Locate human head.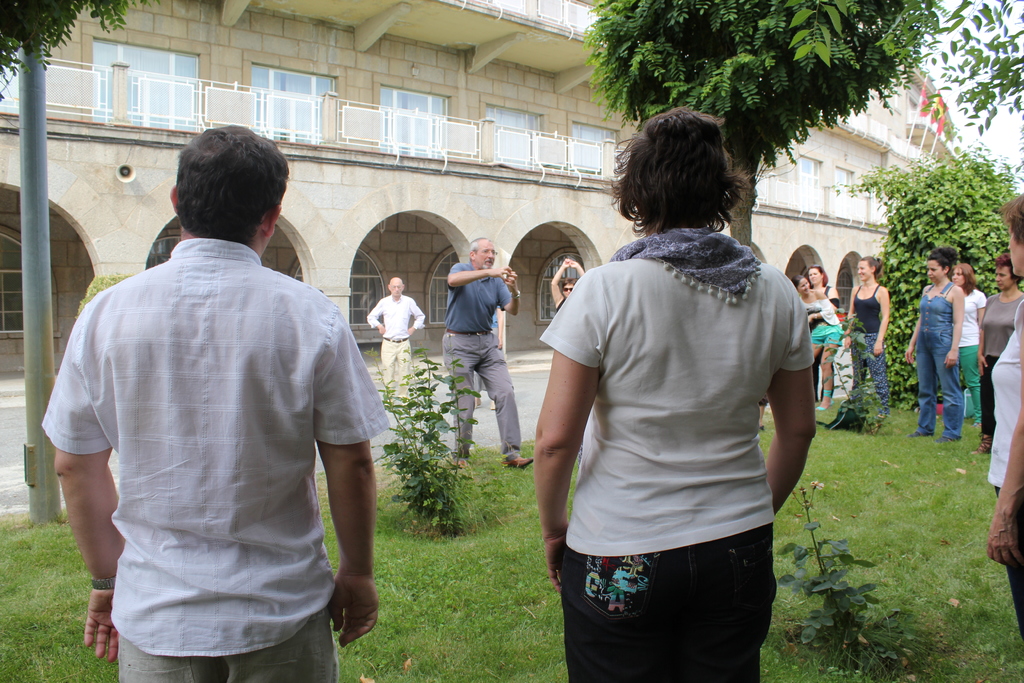
Bounding box: locate(391, 278, 405, 296).
